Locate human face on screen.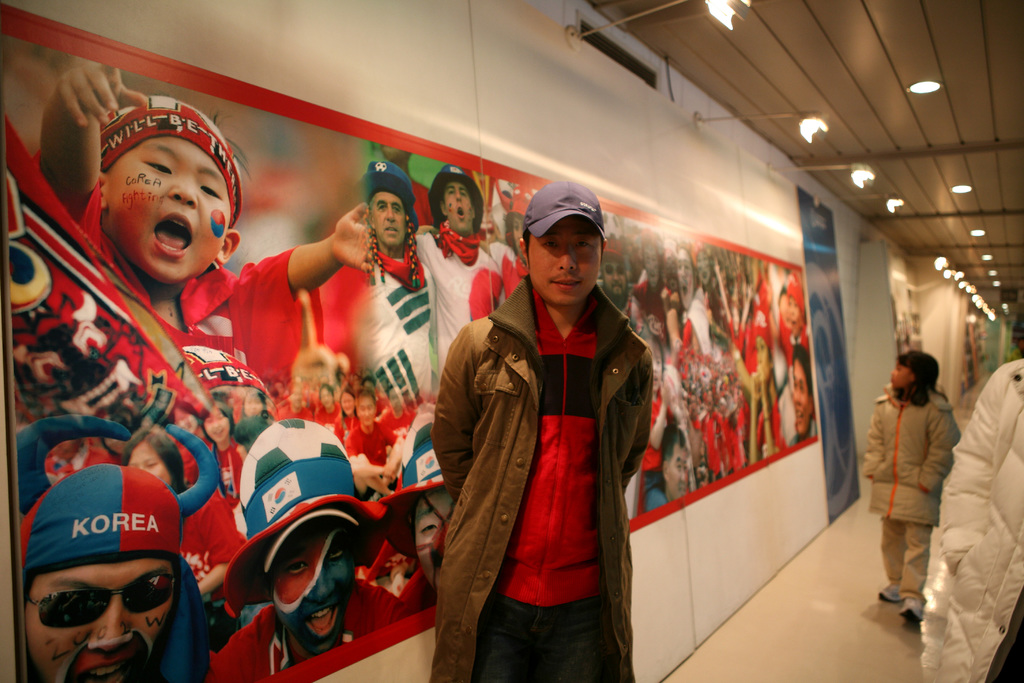
On screen at bbox=(360, 394, 376, 423).
